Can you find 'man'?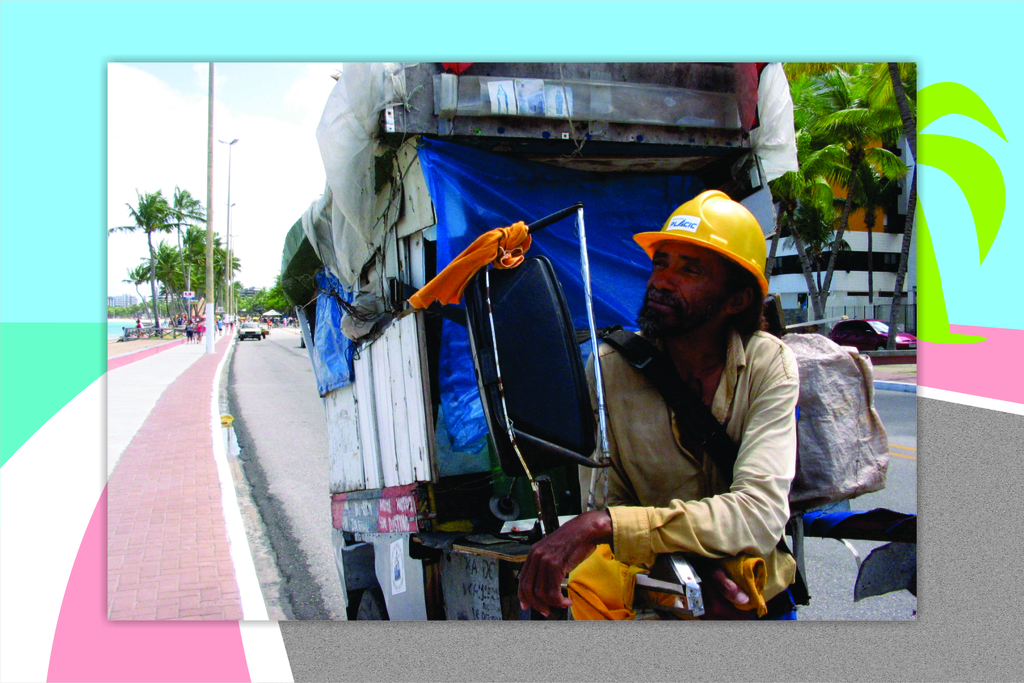
Yes, bounding box: l=479, t=186, r=819, b=603.
